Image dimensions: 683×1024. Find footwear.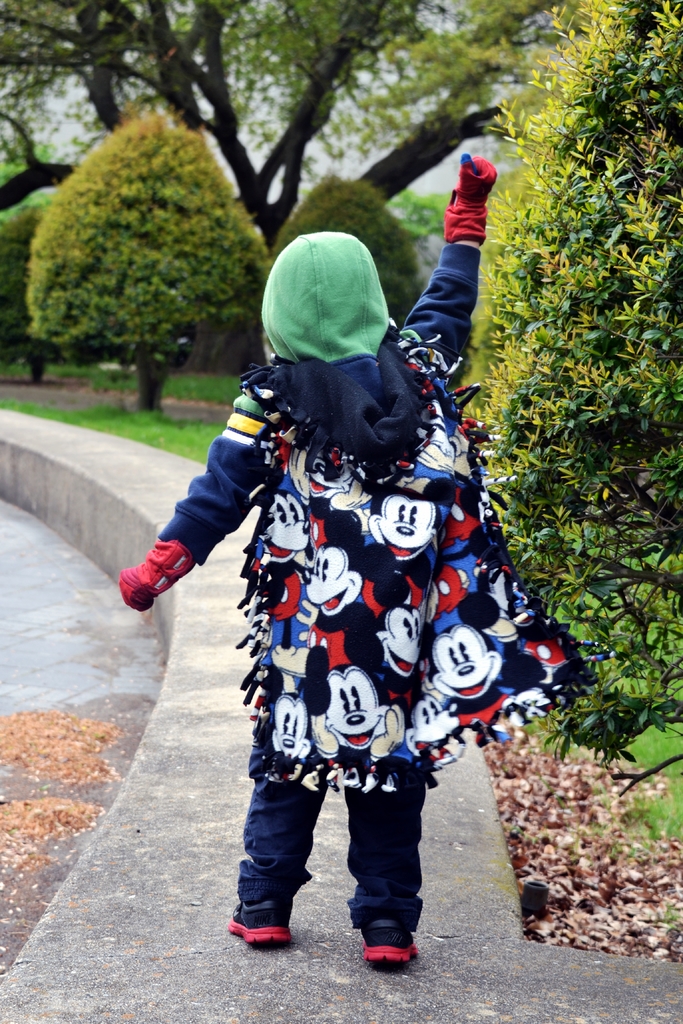
365,916,422,970.
